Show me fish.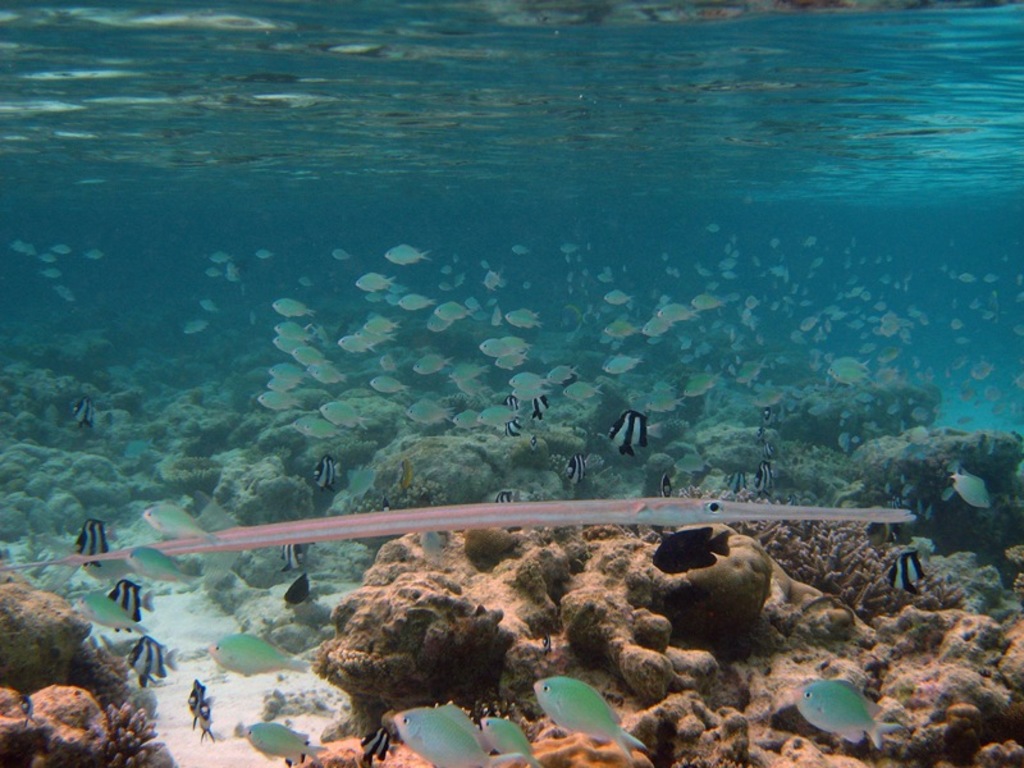
fish is here: [left=33, top=253, right=52, bottom=257].
